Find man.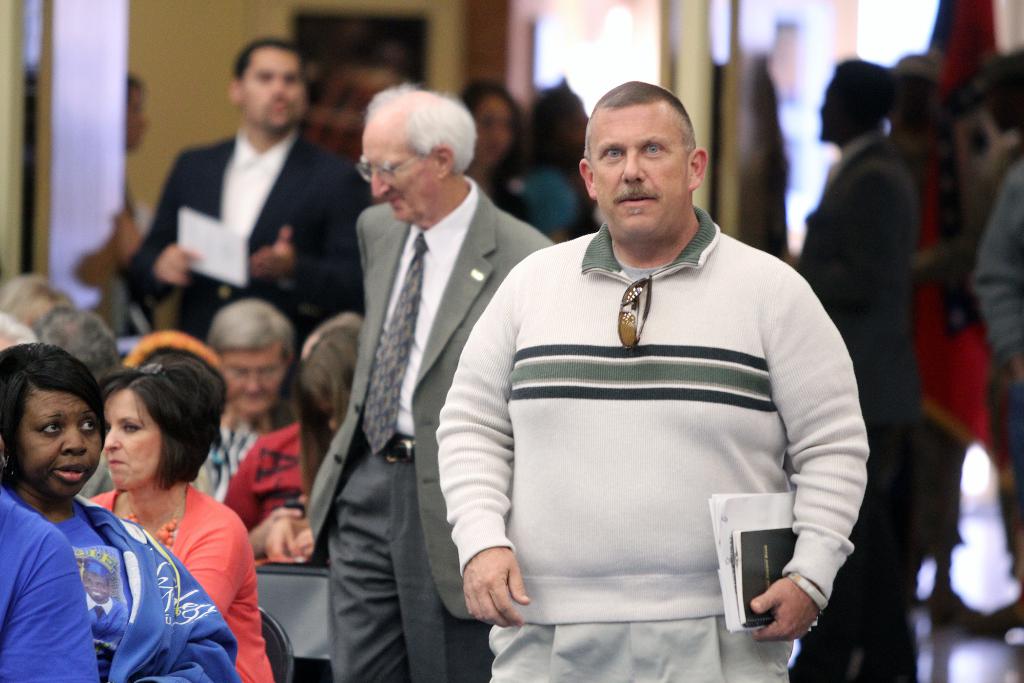
{"x1": 307, "y1": 82, "x2": 557, "y2": 682}.
